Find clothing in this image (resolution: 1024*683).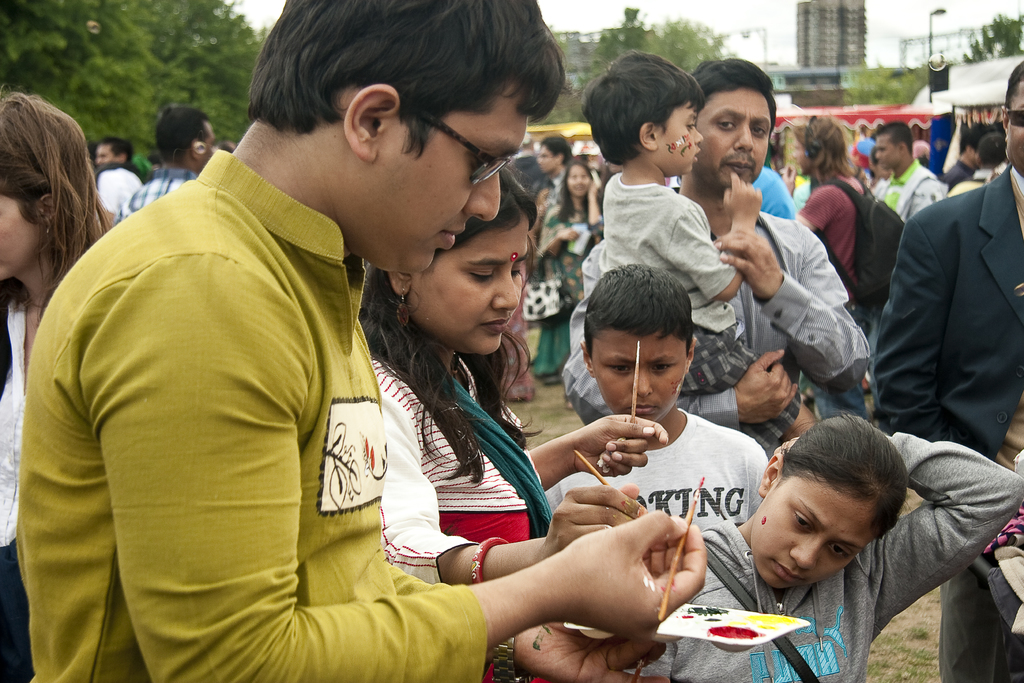
bbox=(379, 317, 559, 682).
